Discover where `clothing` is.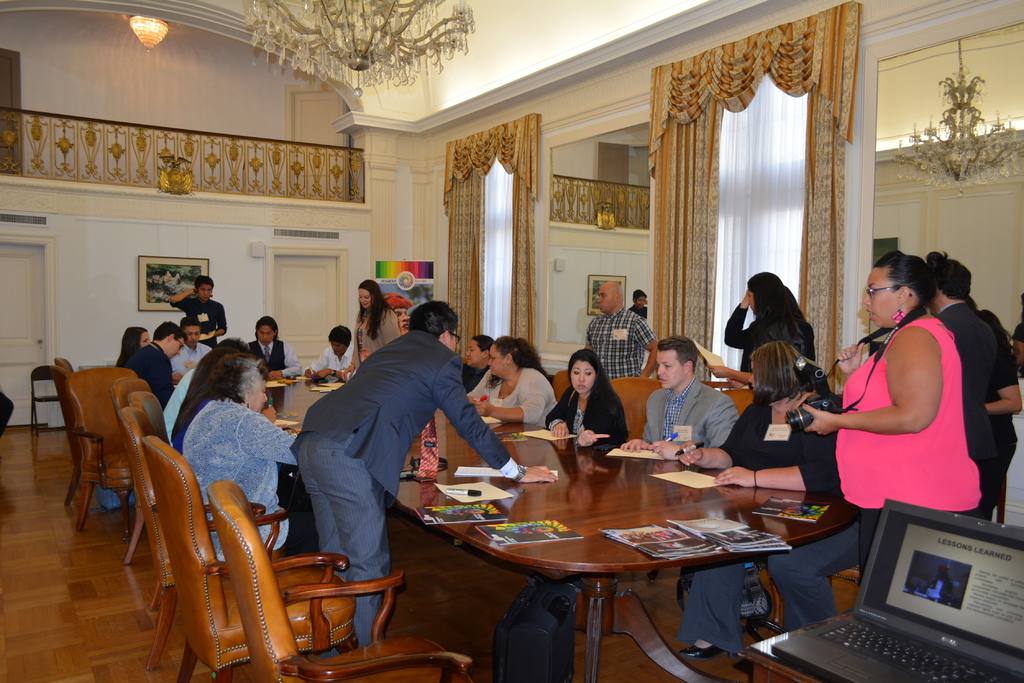
Discovered at [247, 337, 305, 379].
